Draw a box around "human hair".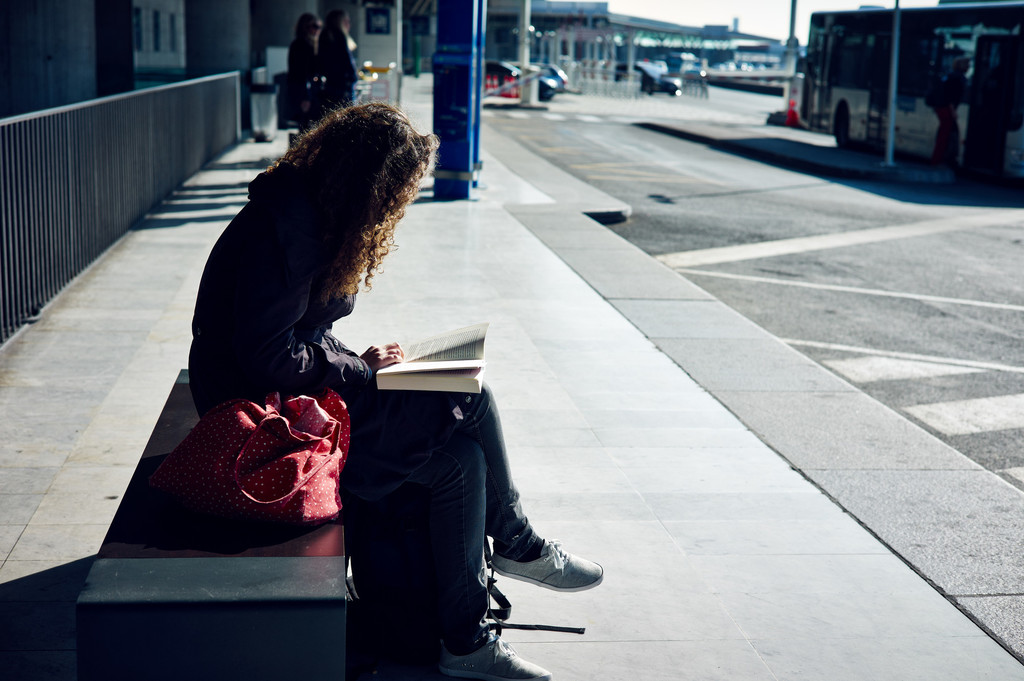
250 84 412 343.
